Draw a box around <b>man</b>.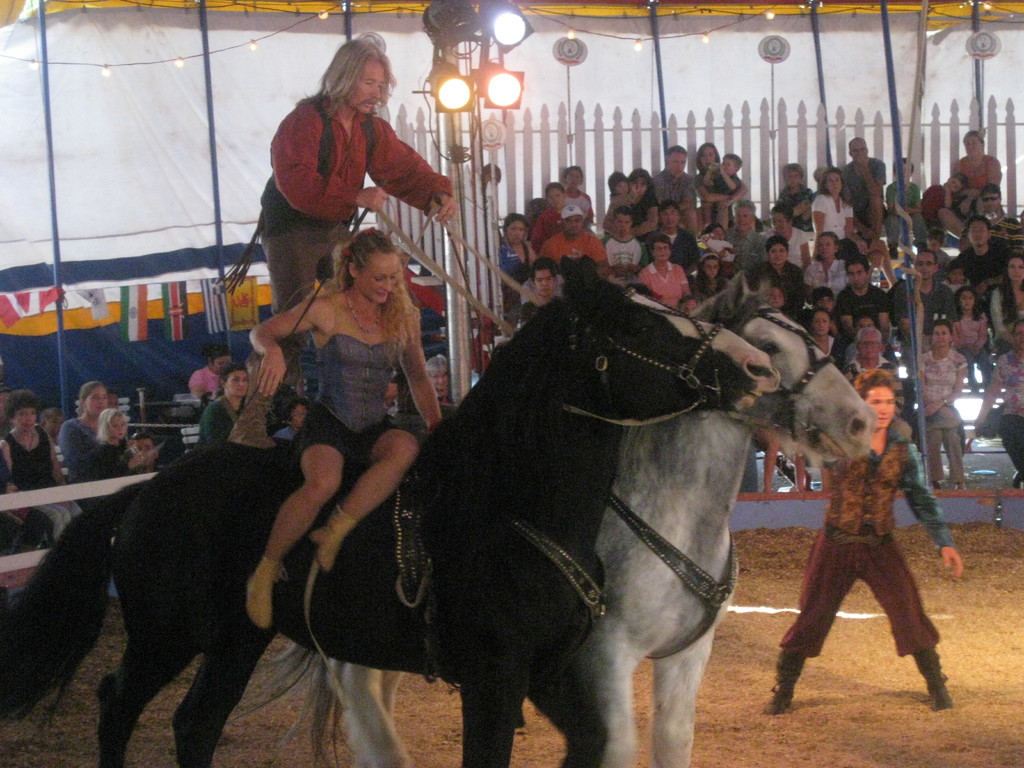
bbox=(835, 134, 890, 244).
